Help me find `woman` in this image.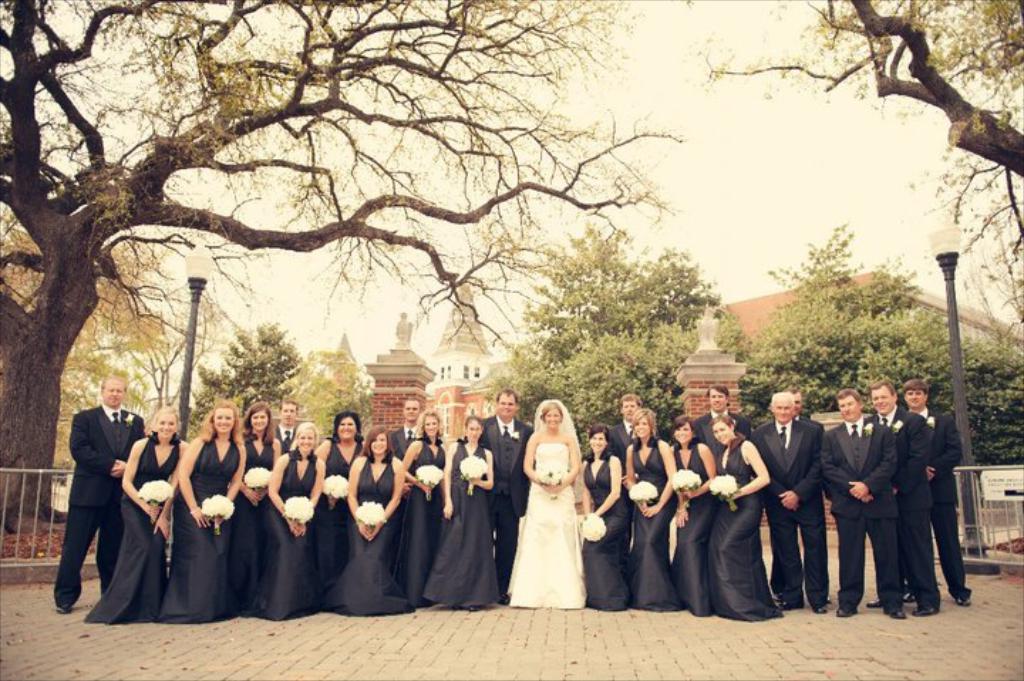
Found it: bbox=[228, 411, 277, 616].
